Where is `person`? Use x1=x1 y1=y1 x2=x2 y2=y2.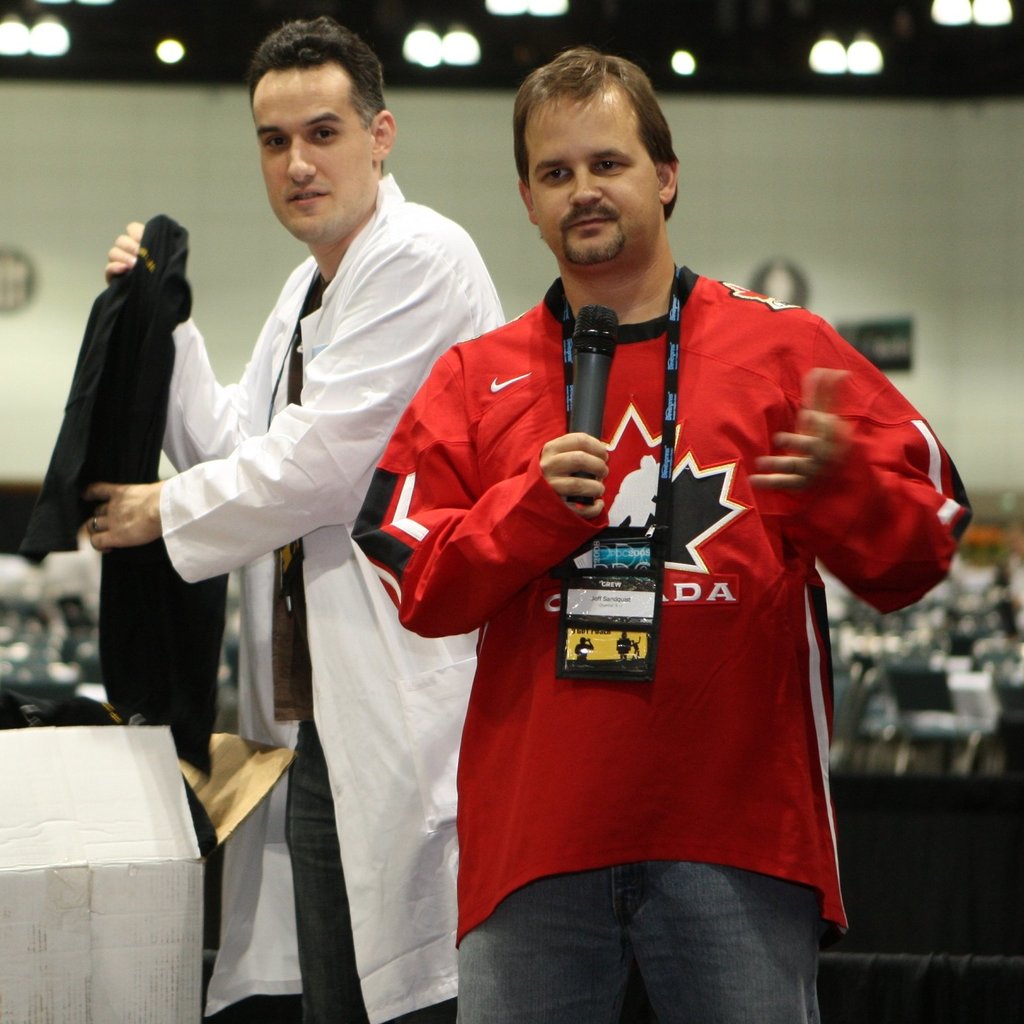
x1=377 y1=66 x2=962 y2=1009.
